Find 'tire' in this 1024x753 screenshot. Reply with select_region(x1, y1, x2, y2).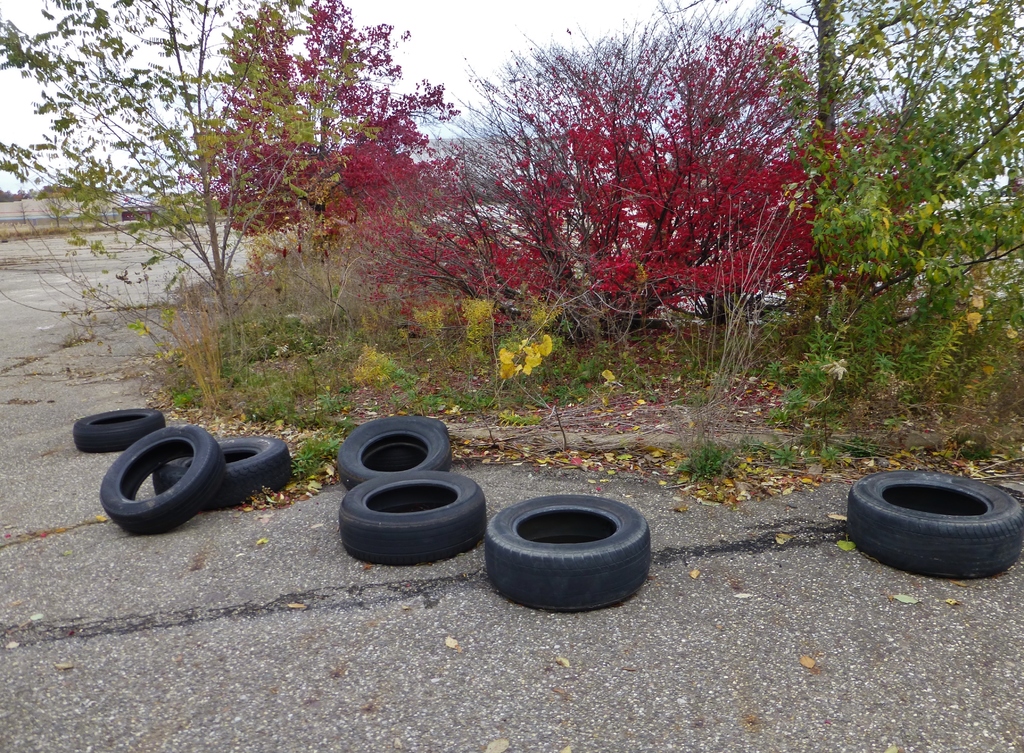
select_region(340, 471, 486, 568).
